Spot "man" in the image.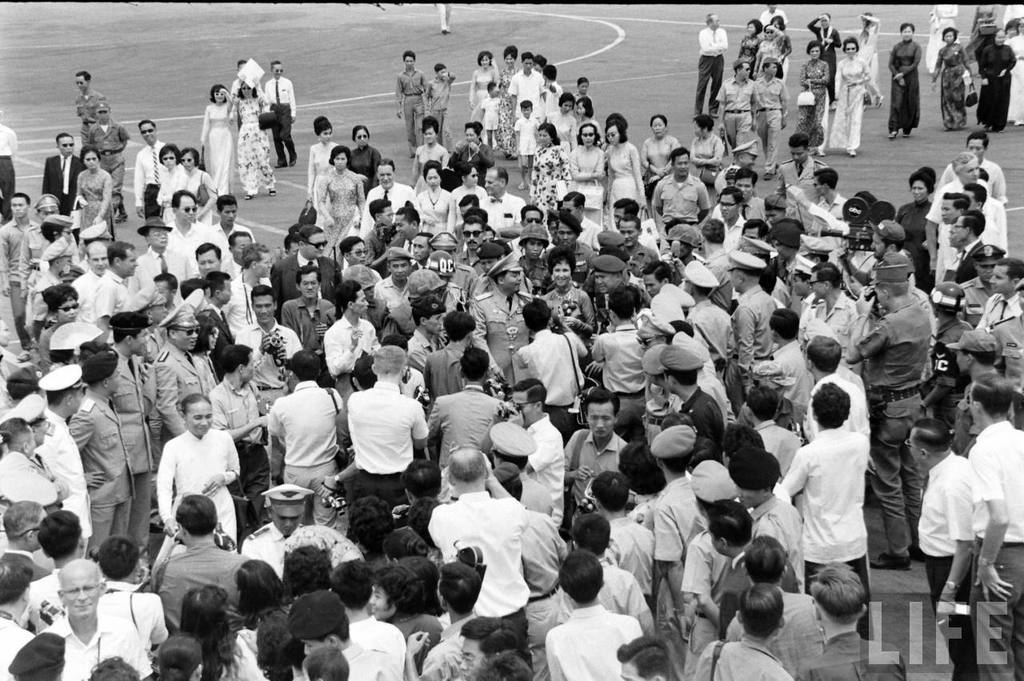
"man" found at locate(812, 167, 848, 222).
